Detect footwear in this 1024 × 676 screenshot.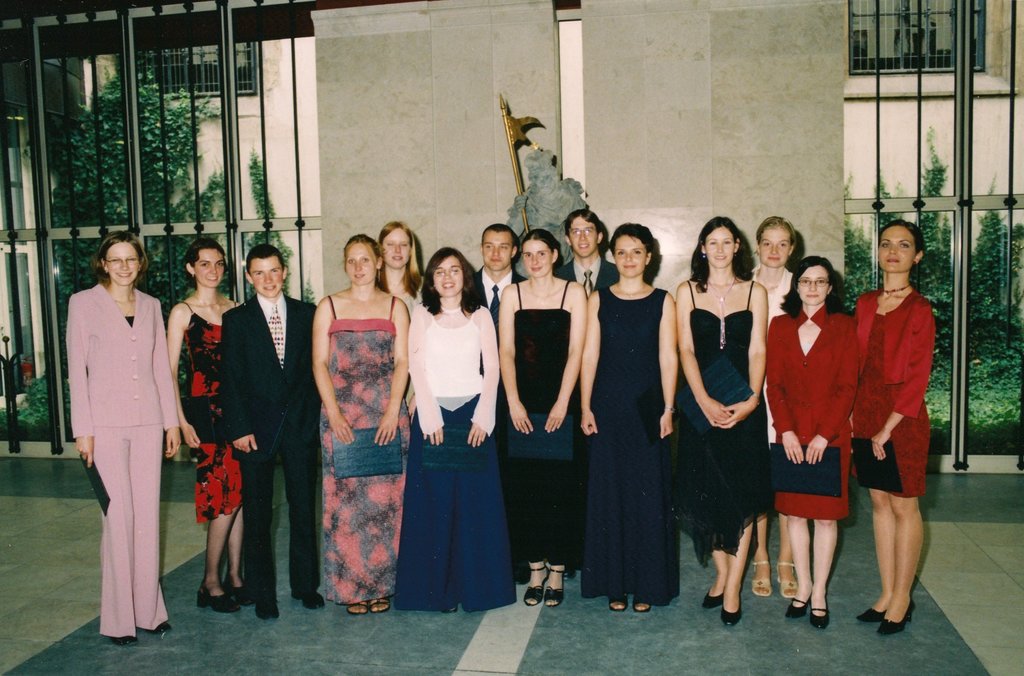
Detection: box(290, 588, 324, 610).
